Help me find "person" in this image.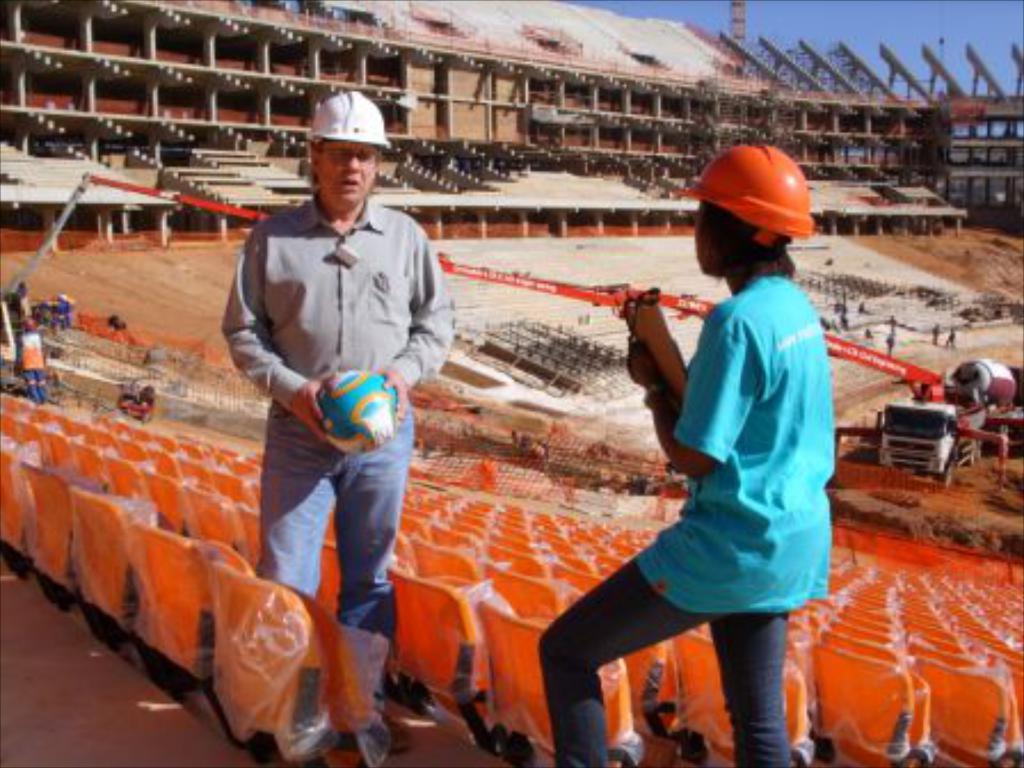
Found it: left=222, top=89, right=459, bottom=750.
